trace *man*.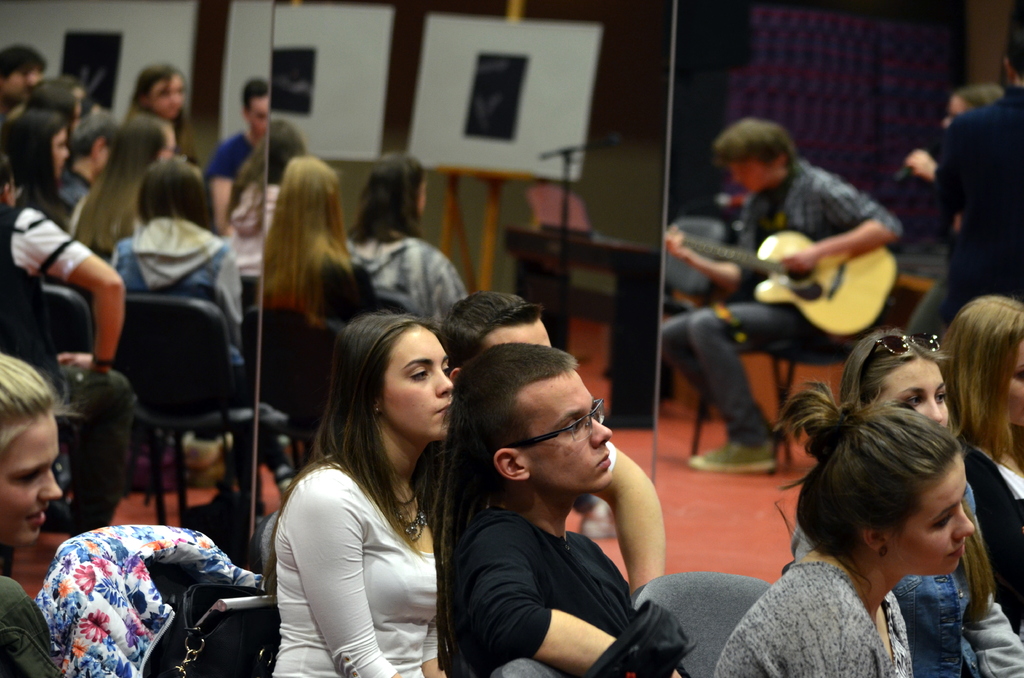
Traced to <region>660, 117, 904, 474</region>.
